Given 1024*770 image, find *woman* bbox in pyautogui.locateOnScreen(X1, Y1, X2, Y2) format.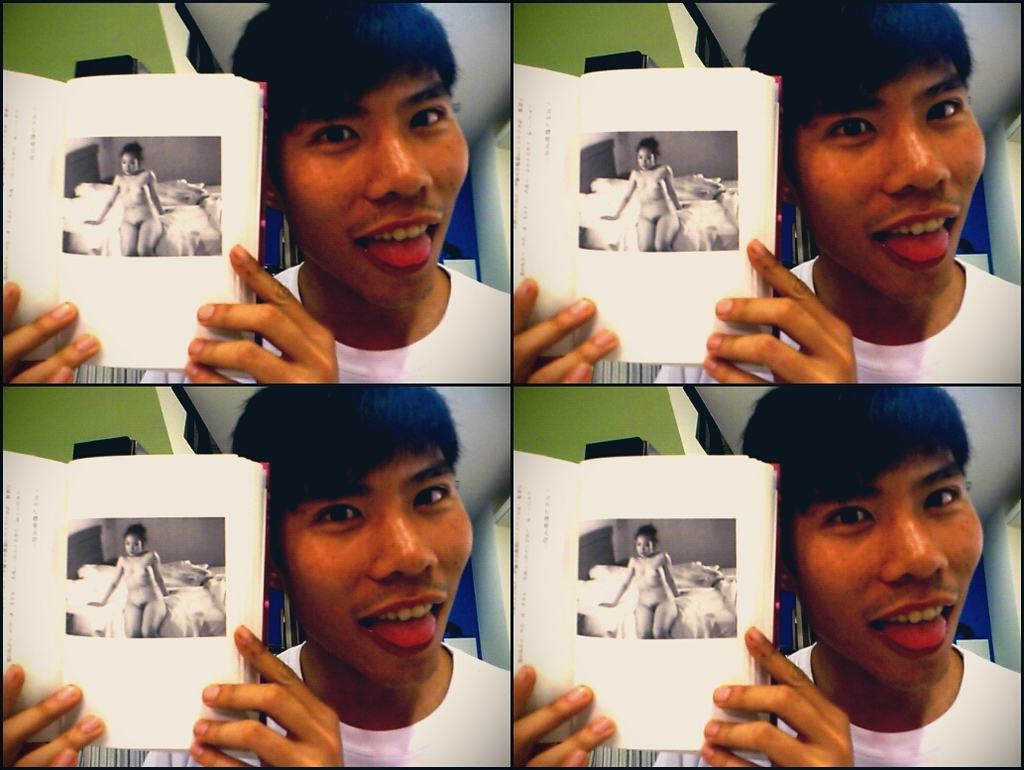
pyautogui.locateOnScreen(595, 138, 692, 259).
